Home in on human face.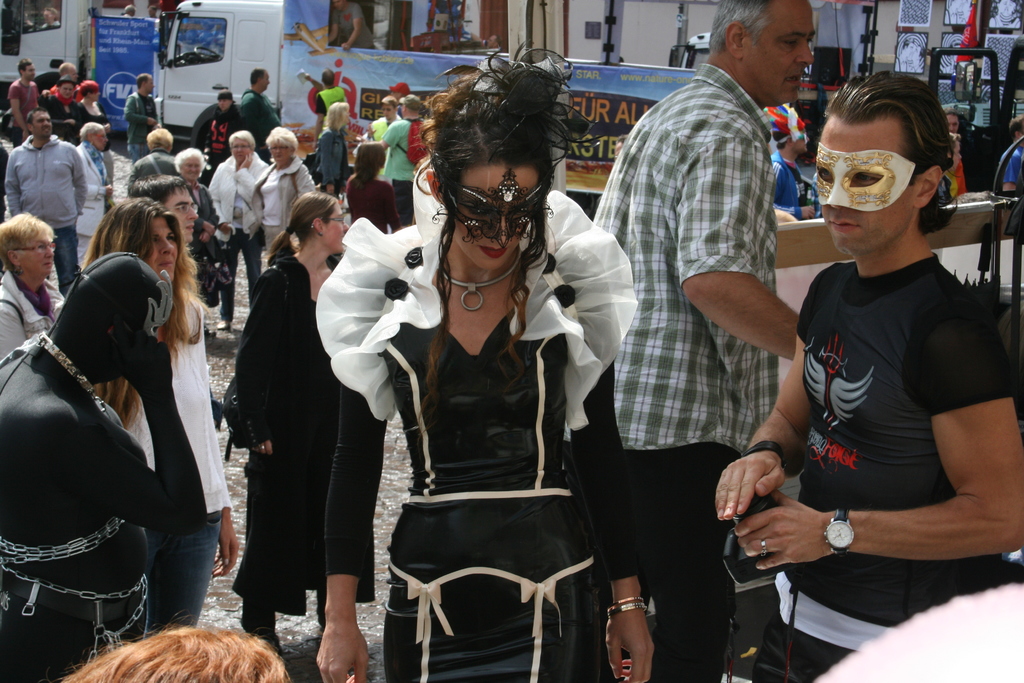
Homed in at box=[147, 217, 179, 281].
